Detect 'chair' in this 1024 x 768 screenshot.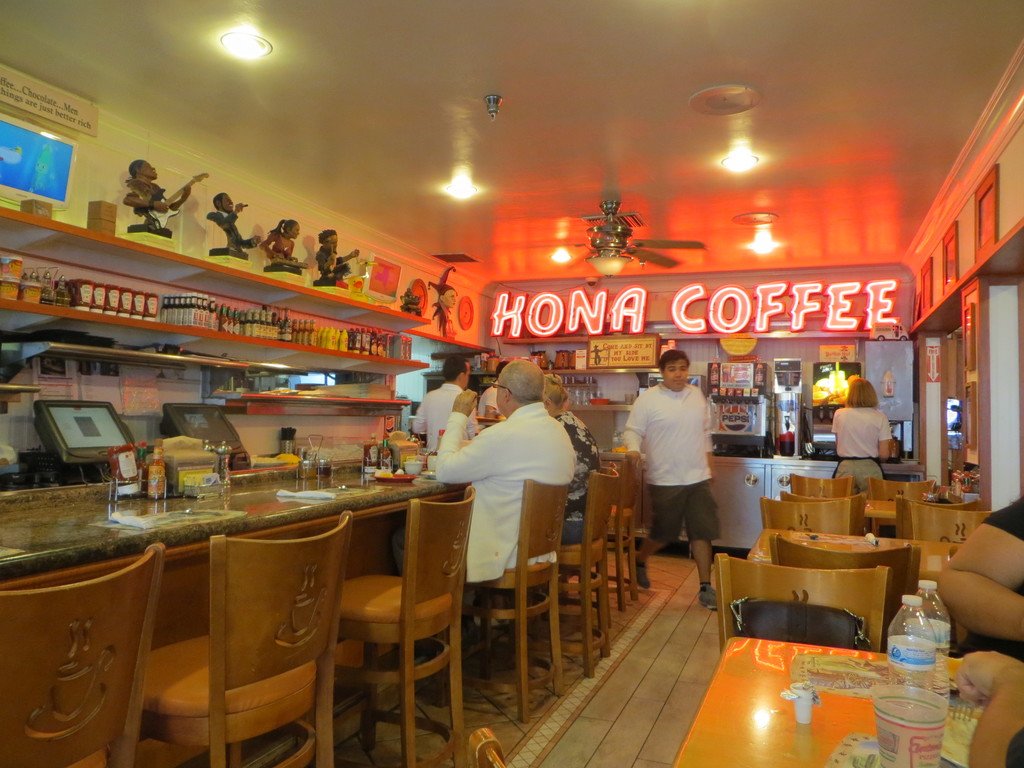
Detection: box(0, 545, 166, 767).
